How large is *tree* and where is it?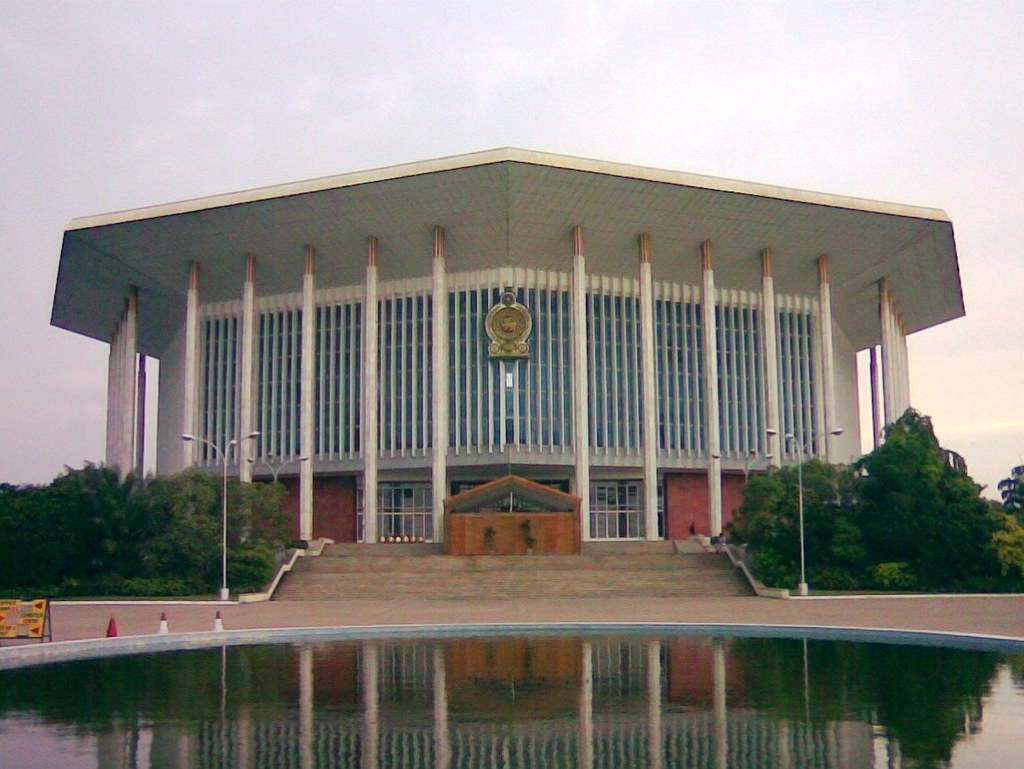
Bounding box: bbox(817, 392, 999, 600).
